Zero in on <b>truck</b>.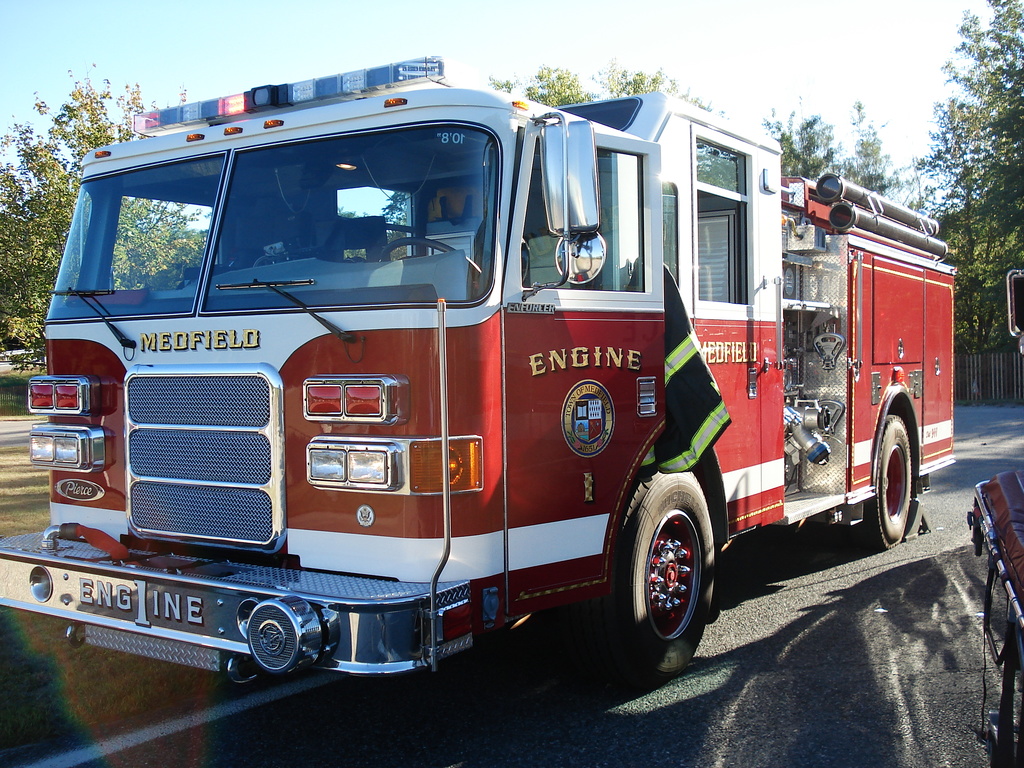
Zeroed in: region(10, 68, 968, 686).
